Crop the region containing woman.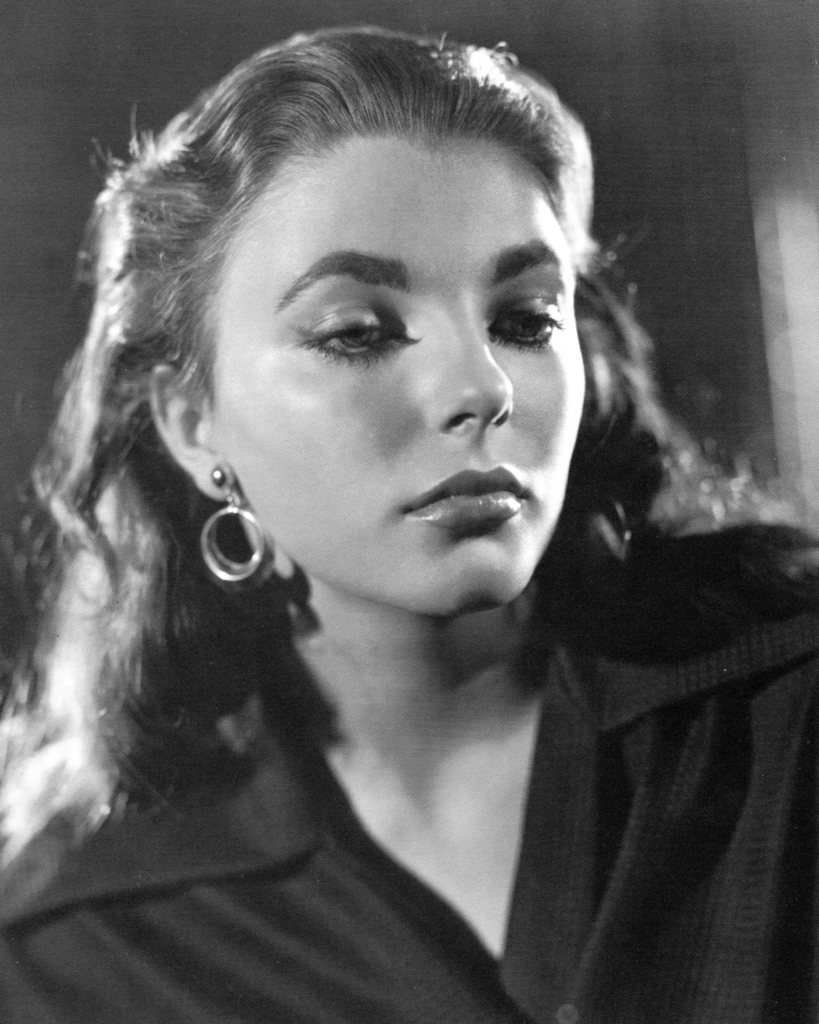
Crop region: <box>0,15,799,1000</box>.
